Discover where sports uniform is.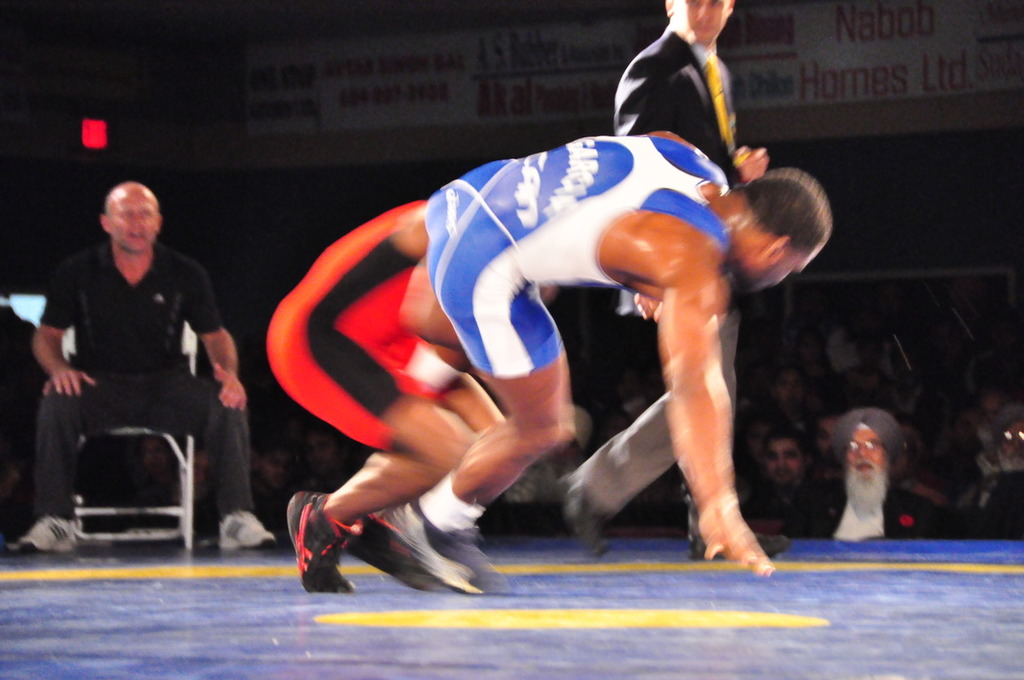
Discovered at [265,203,469,592].
